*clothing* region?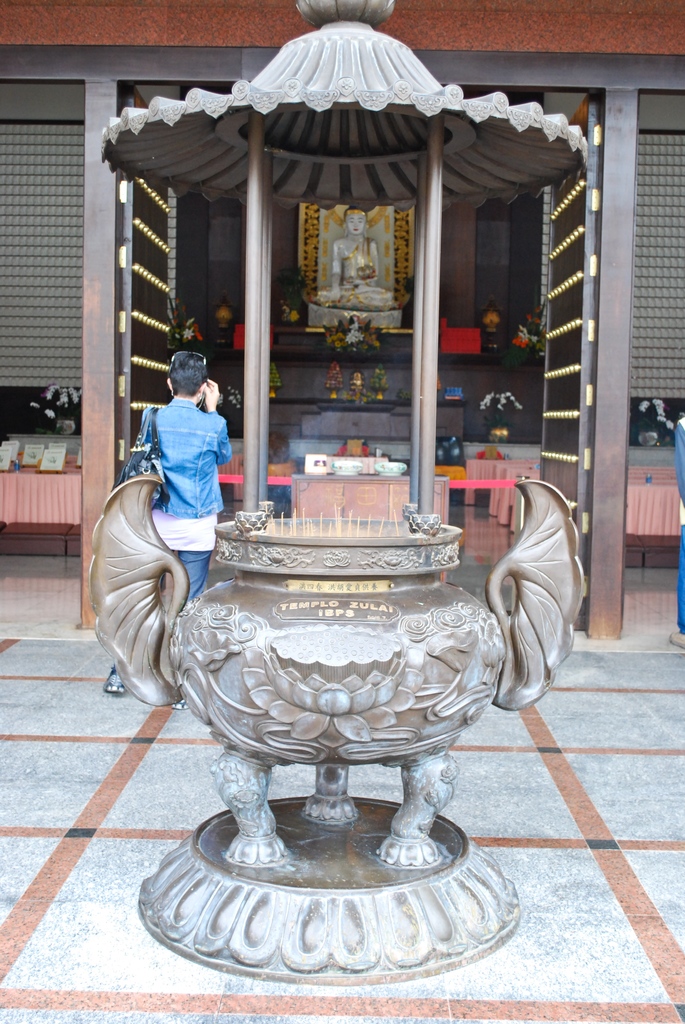
(x1=132, y1=393, x2=235, y2=643)
